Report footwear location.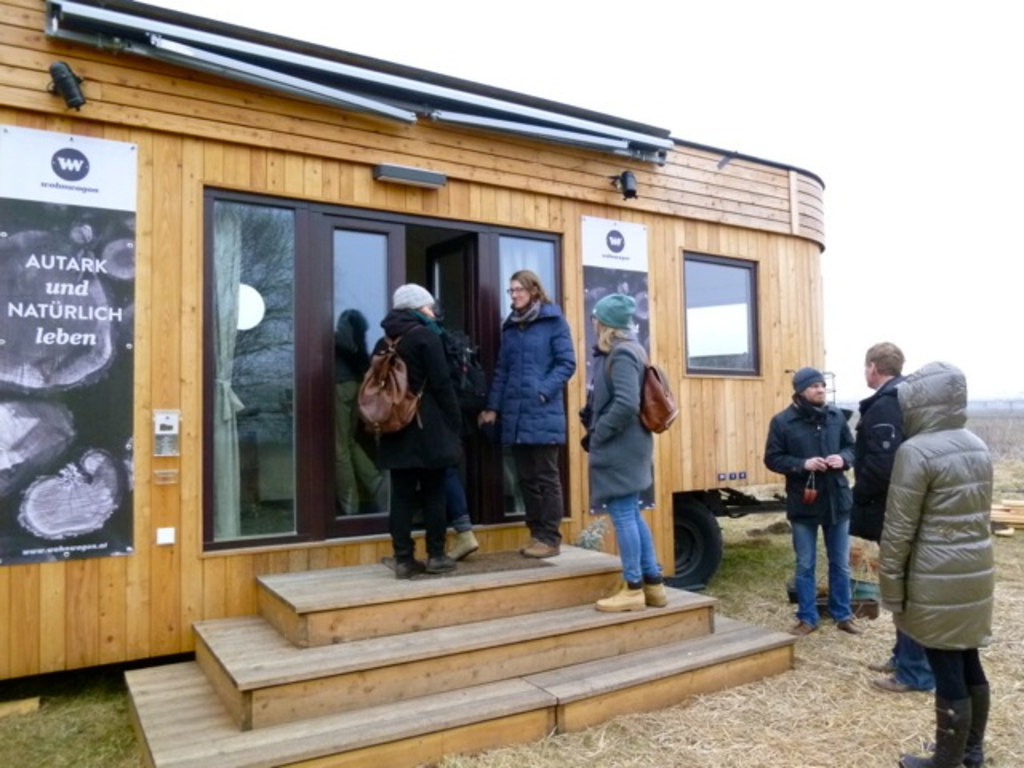
Report: left=646, top=579, right=667, bottom=606.
